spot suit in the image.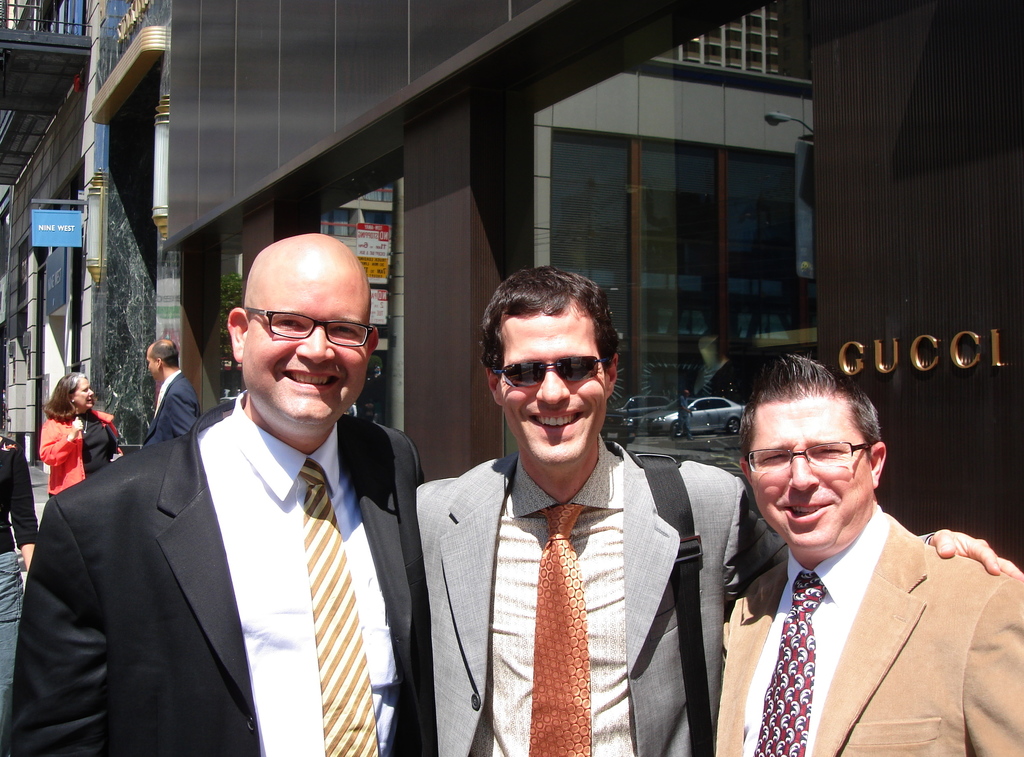
suit found at pyautogui.locateOnScreen(413, 452, 931, 756).
